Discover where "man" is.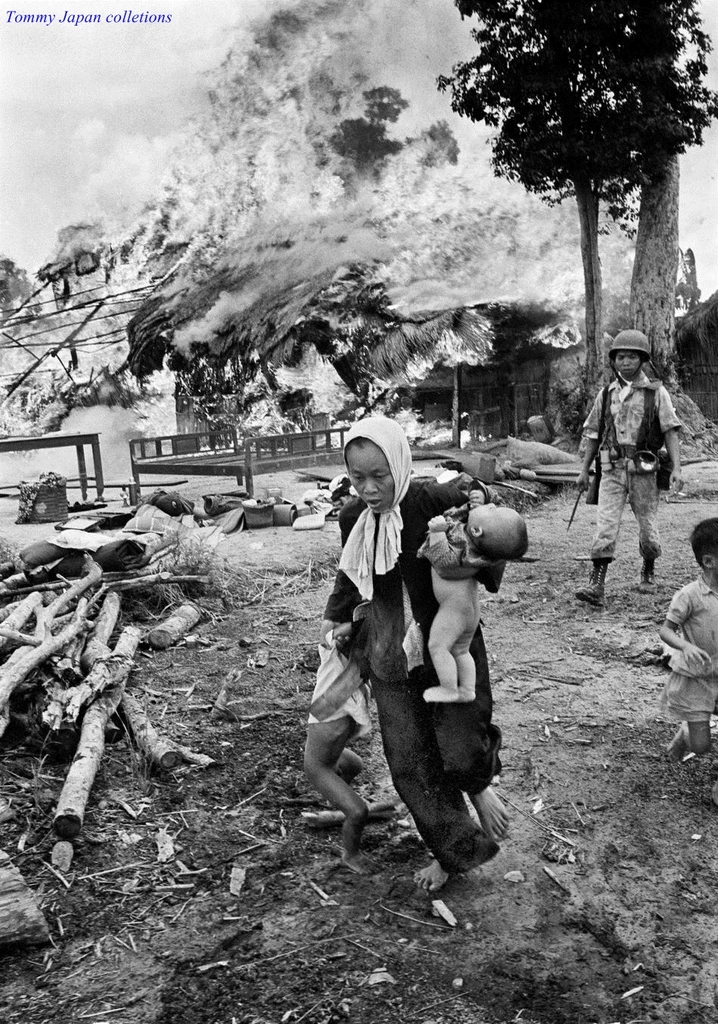
Discovered at {"left": 571, "top": 325, "right": 681, "bottom": 606}.
